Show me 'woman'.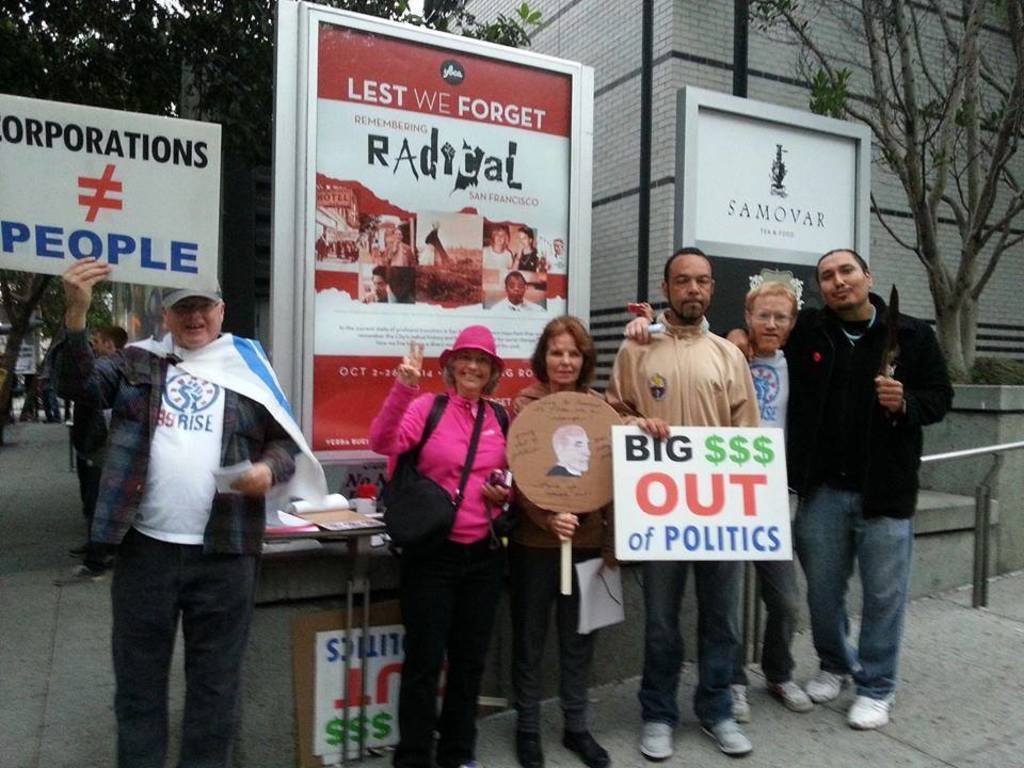
'woman' is here: box(363, 324, 523, 765).
